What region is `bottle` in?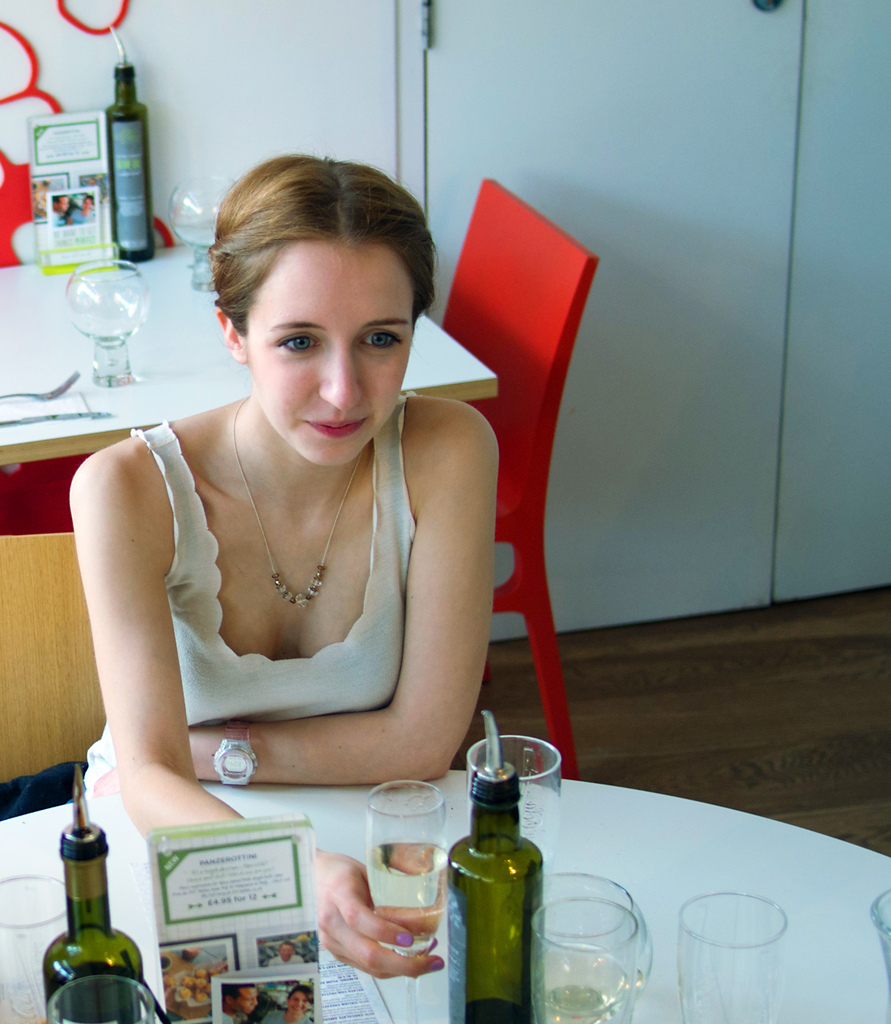
448,696,553,1023.
